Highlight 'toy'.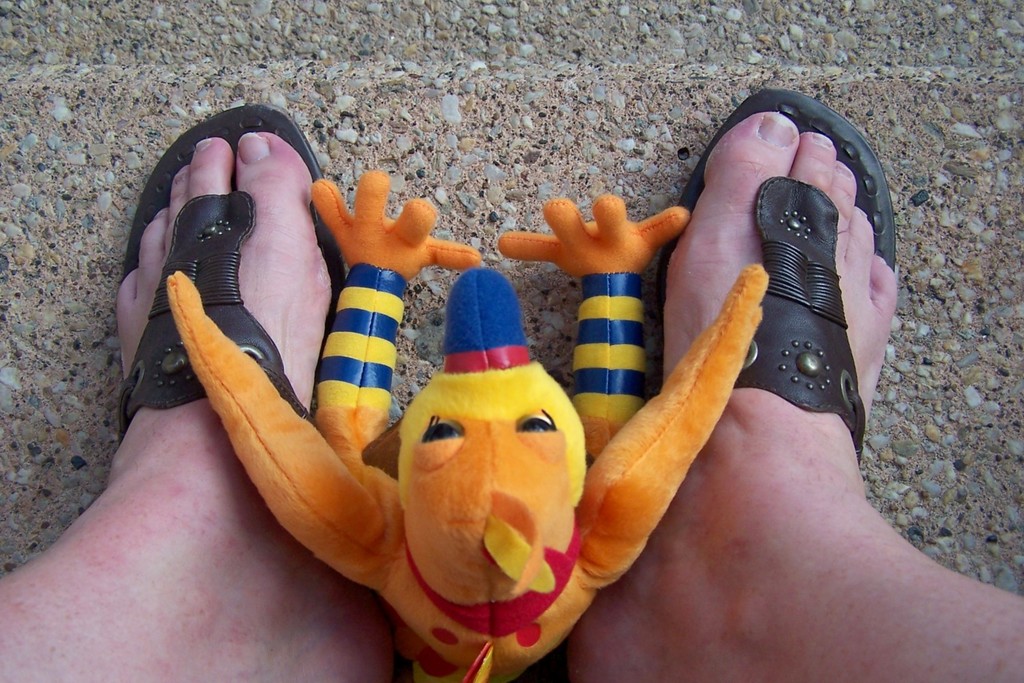
Highlighted region: bbox(152, 181, 767, 682).
